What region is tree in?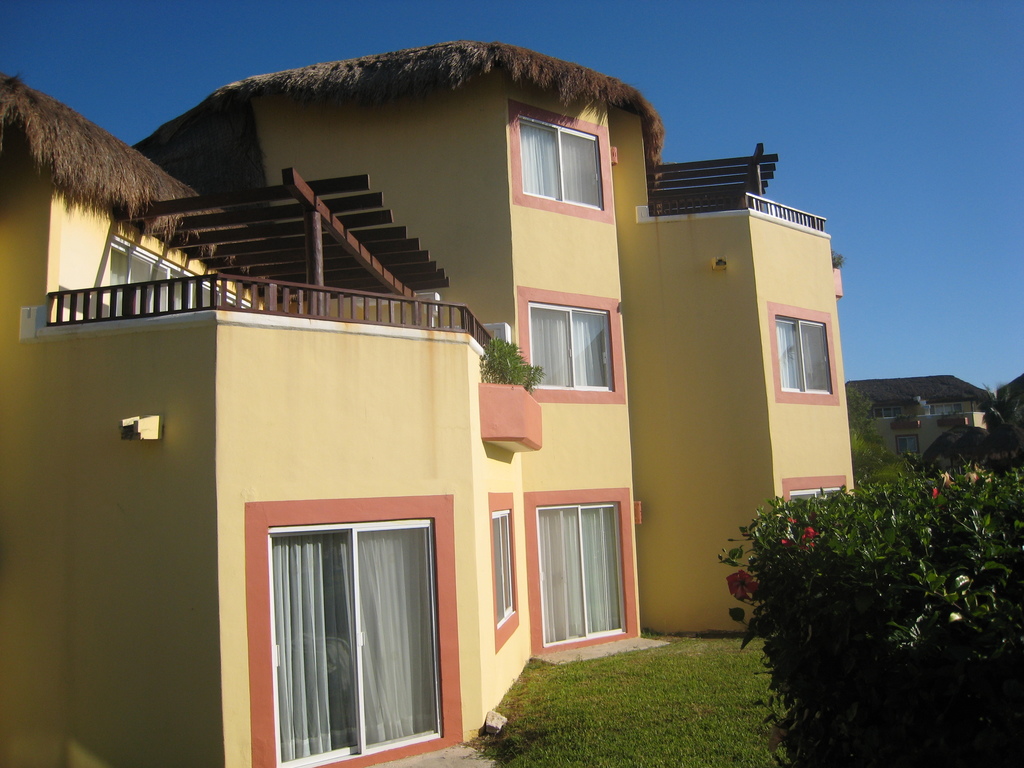
detection(699, 422, 1020, 720).
